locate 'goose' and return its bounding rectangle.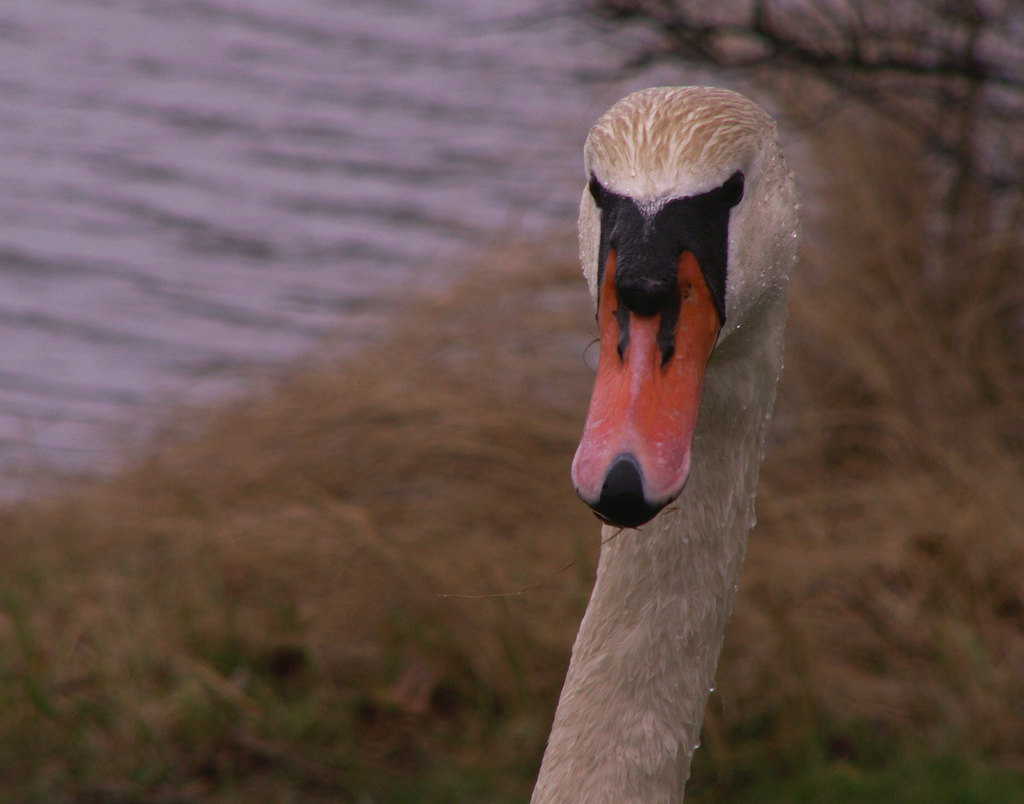
(x1=529, y1=70, x2=801, y2=796).
